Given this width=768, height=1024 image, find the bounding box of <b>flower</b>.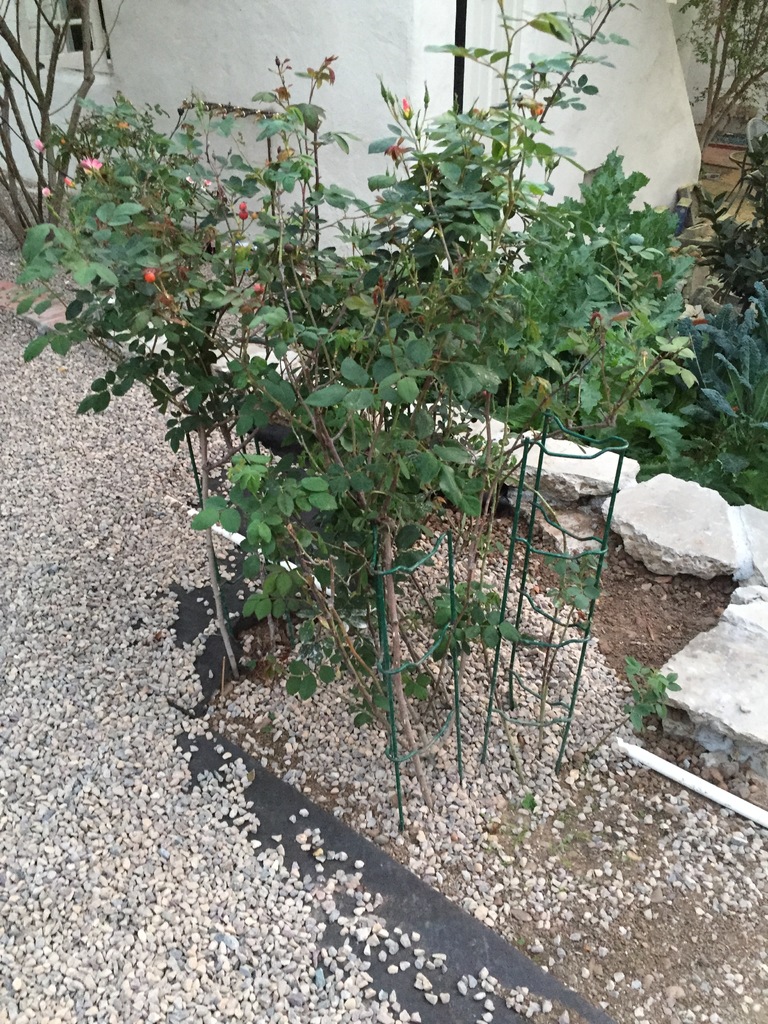
BBox(234, 192, 251, 225).
